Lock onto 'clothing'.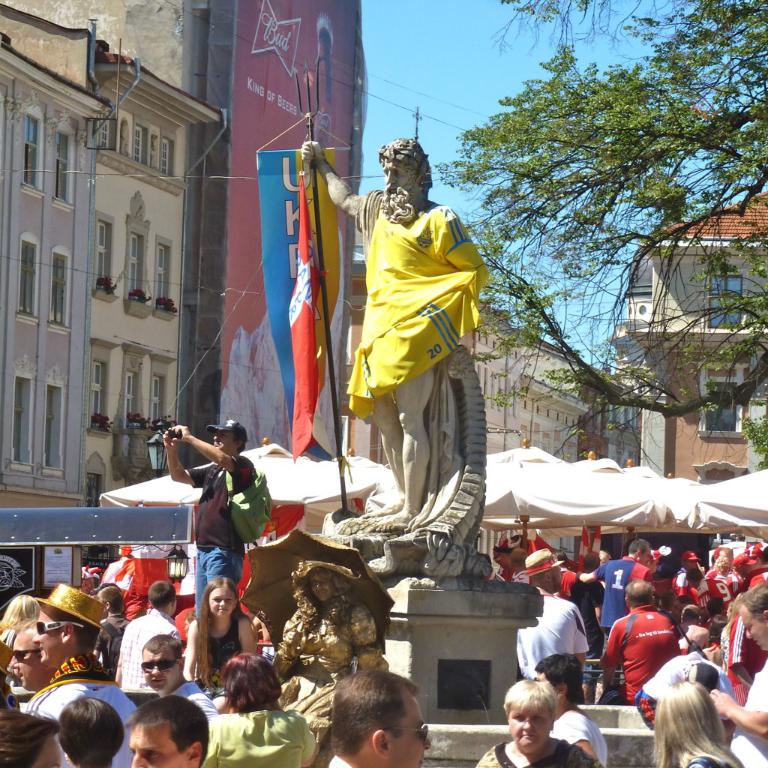
Locked: left=189, top=446, right=261, bottom=621.
